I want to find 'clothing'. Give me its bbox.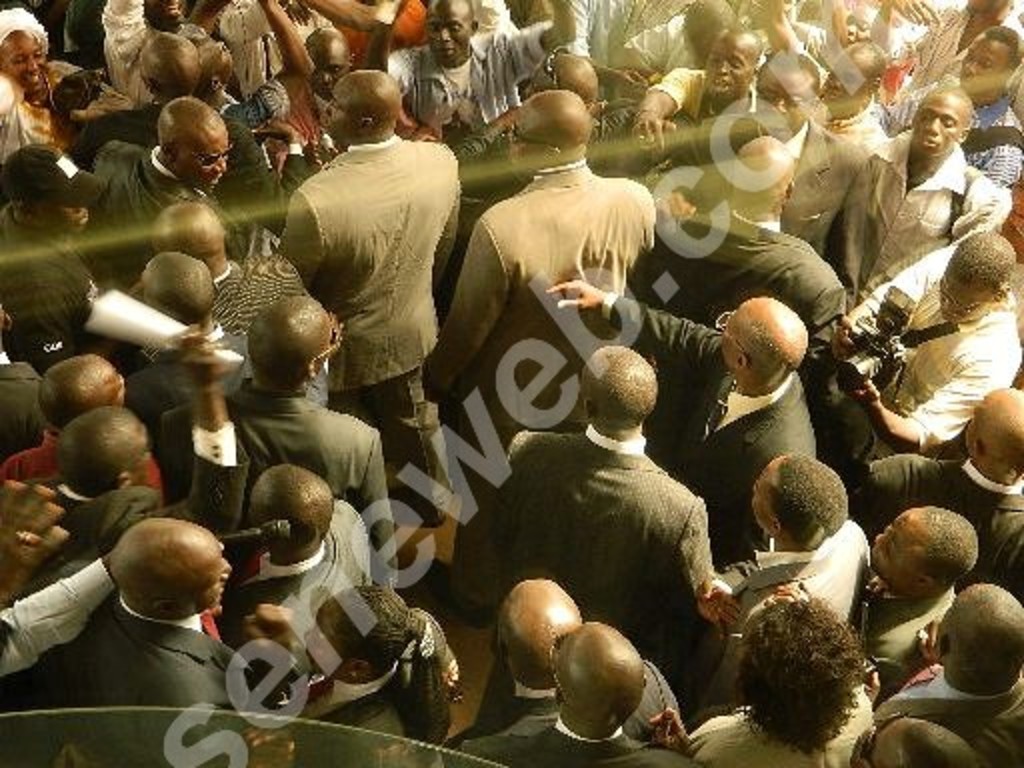
left=676, top=122, right=902, bottom=282.
